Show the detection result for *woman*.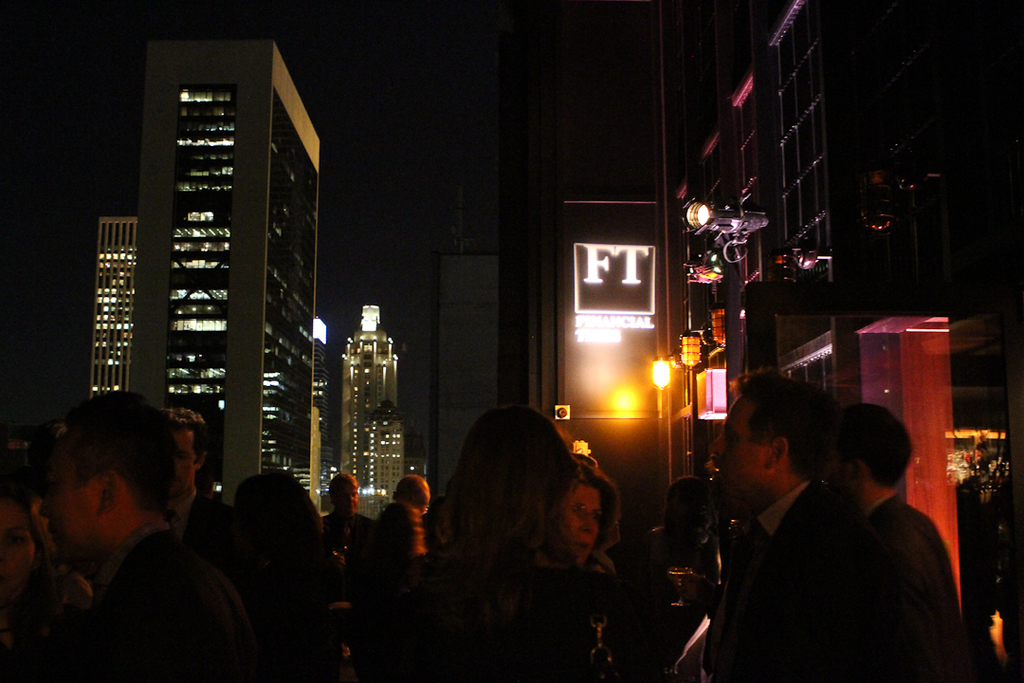
bbox=[415, 399, 647, 652].
